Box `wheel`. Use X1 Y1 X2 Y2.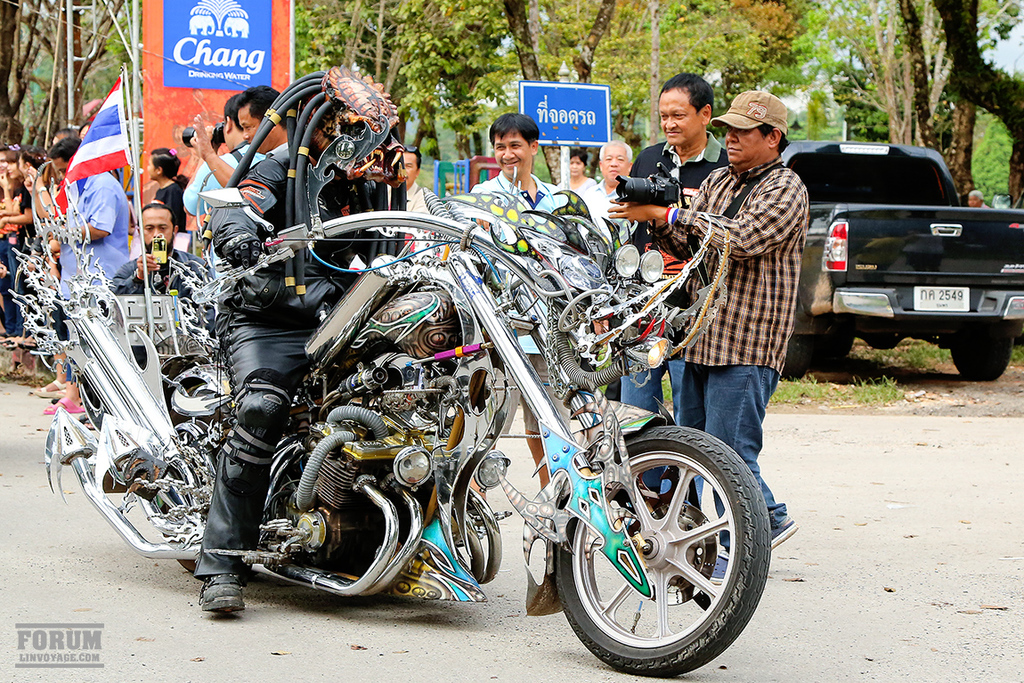
178 561 198 574.
